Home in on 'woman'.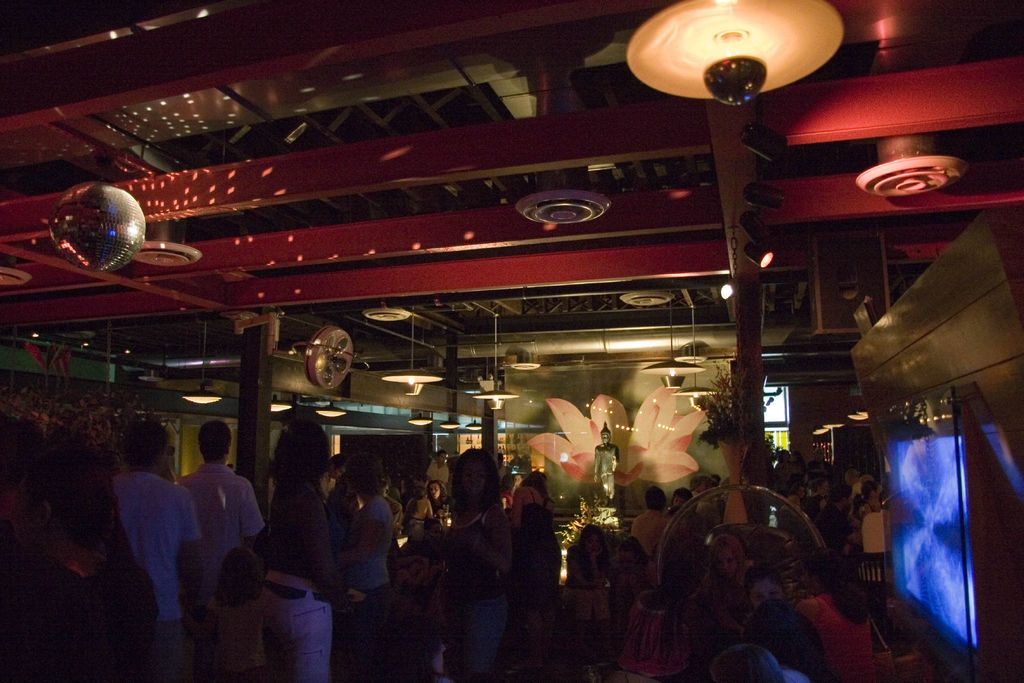
Homed in at (567, 524, 616, 682).
